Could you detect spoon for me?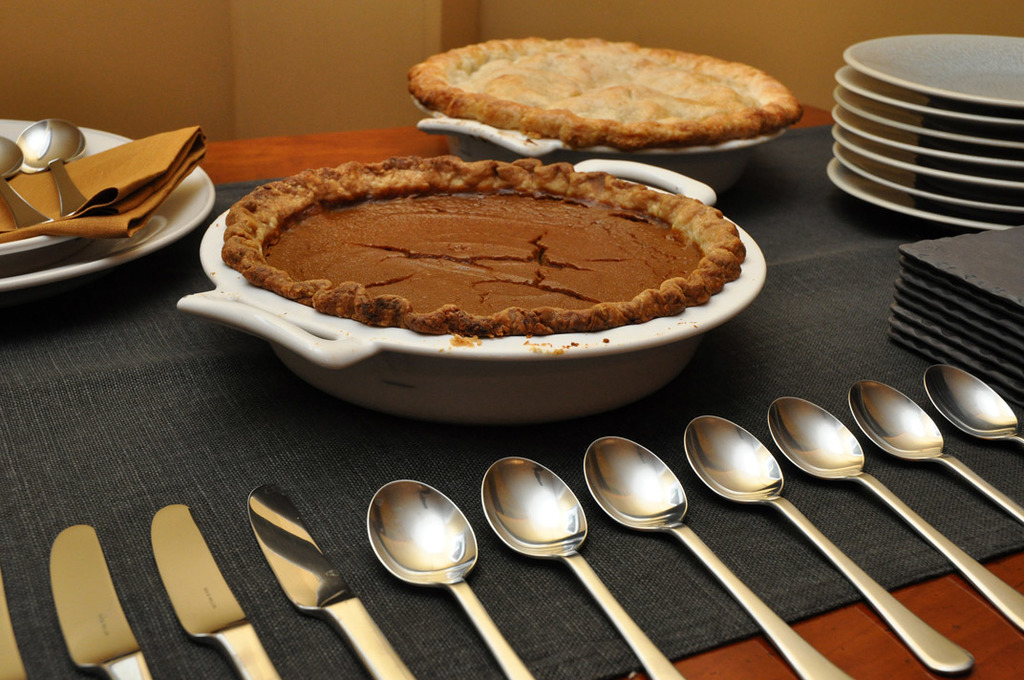
Detection result: bbox(921, 365, 1023, 449).
